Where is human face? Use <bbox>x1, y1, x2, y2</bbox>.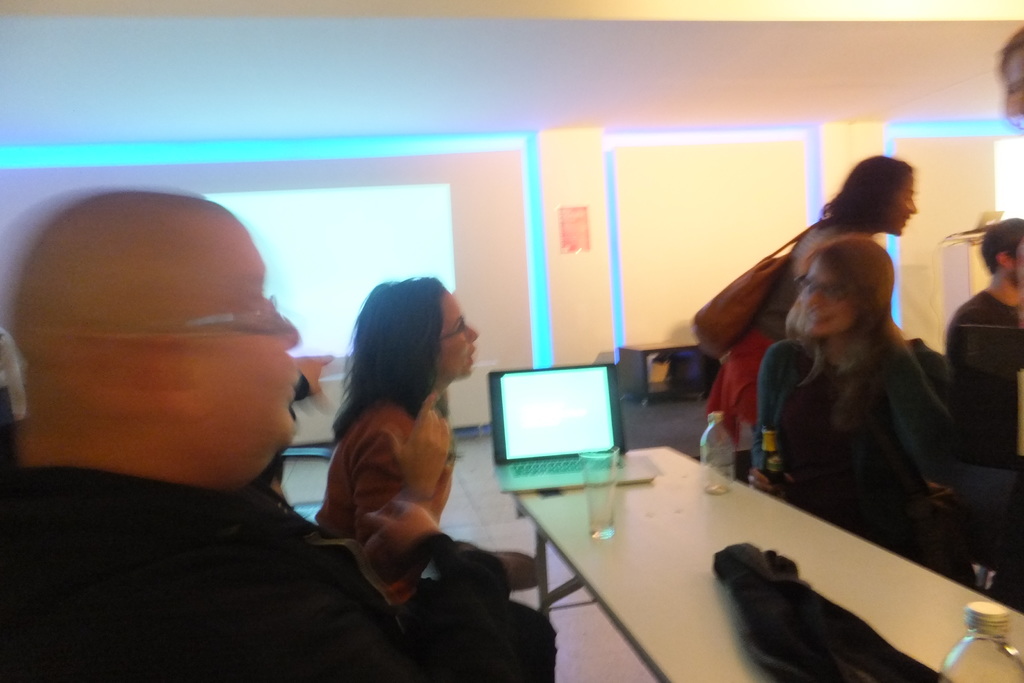
<bbox>804, 260, 854, 336</bbox>.
